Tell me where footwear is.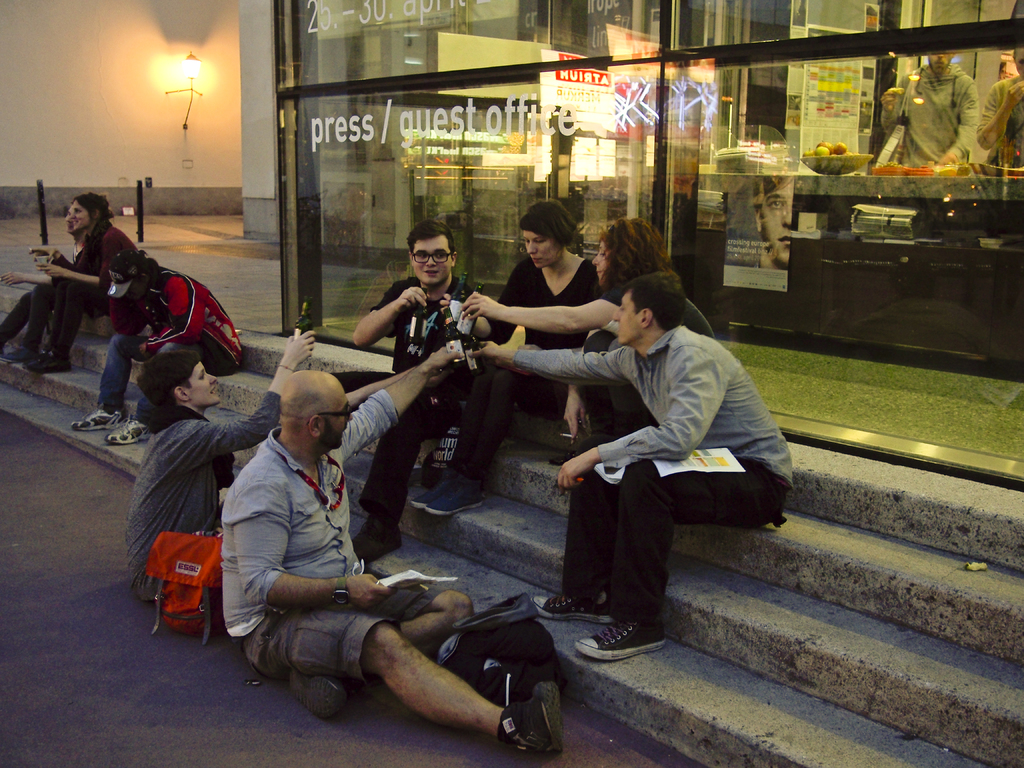
footwear is at [508, 681, 564, 758].
